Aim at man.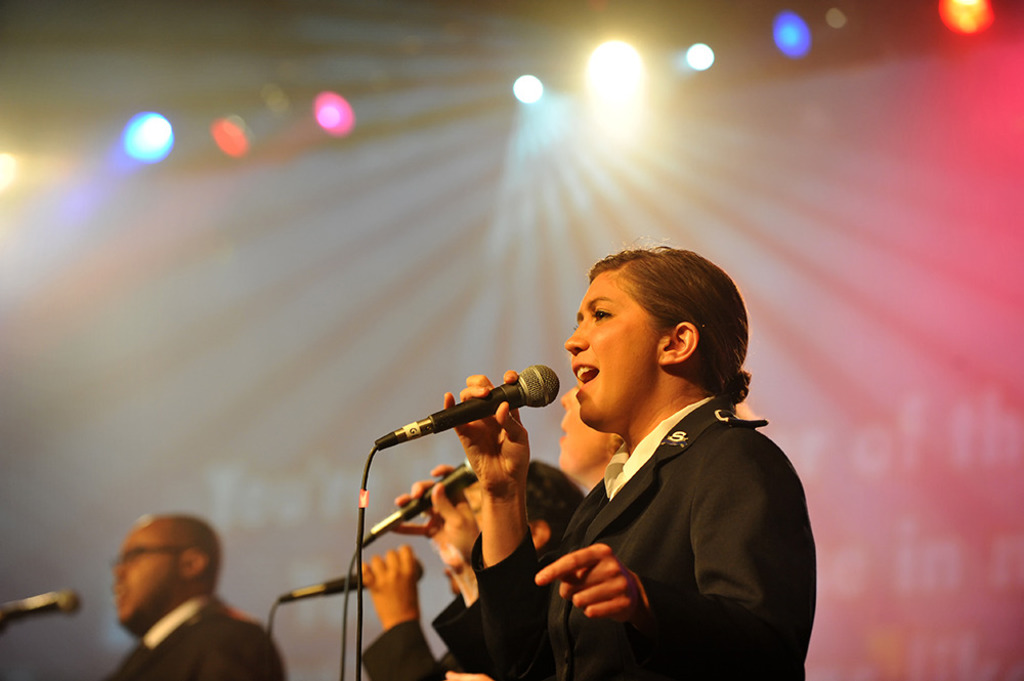
Aimed at (left=79, top=506, right=278, bottom=680).
